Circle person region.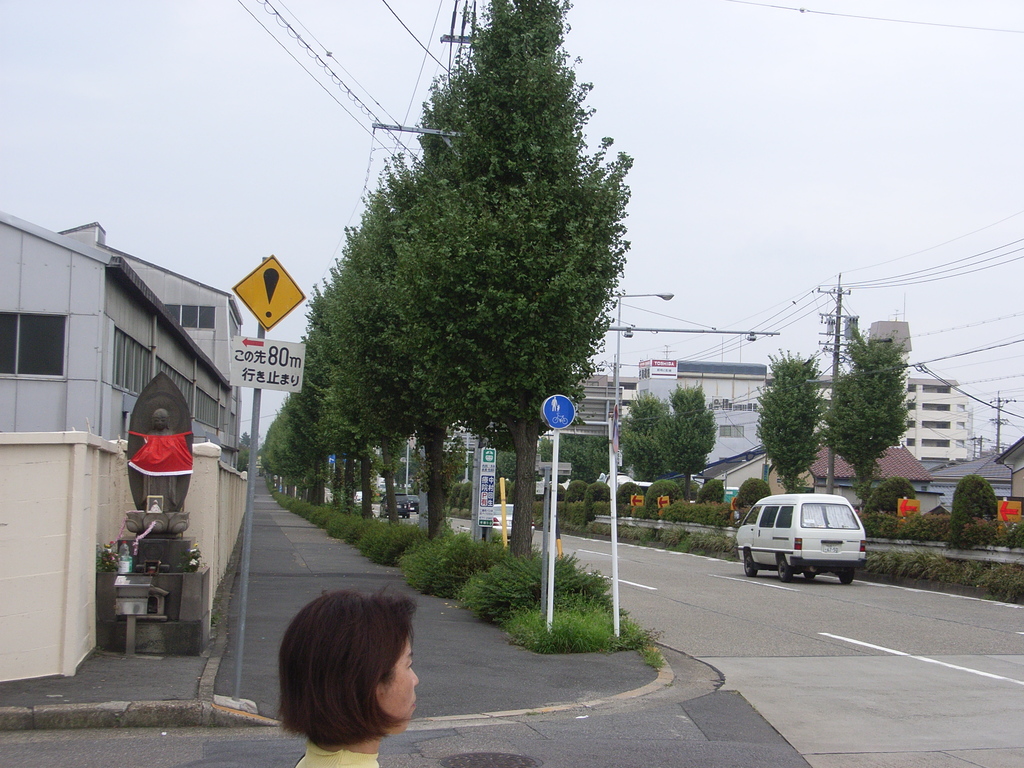
Region: left=247, top=570, right=424, bottom=765.
